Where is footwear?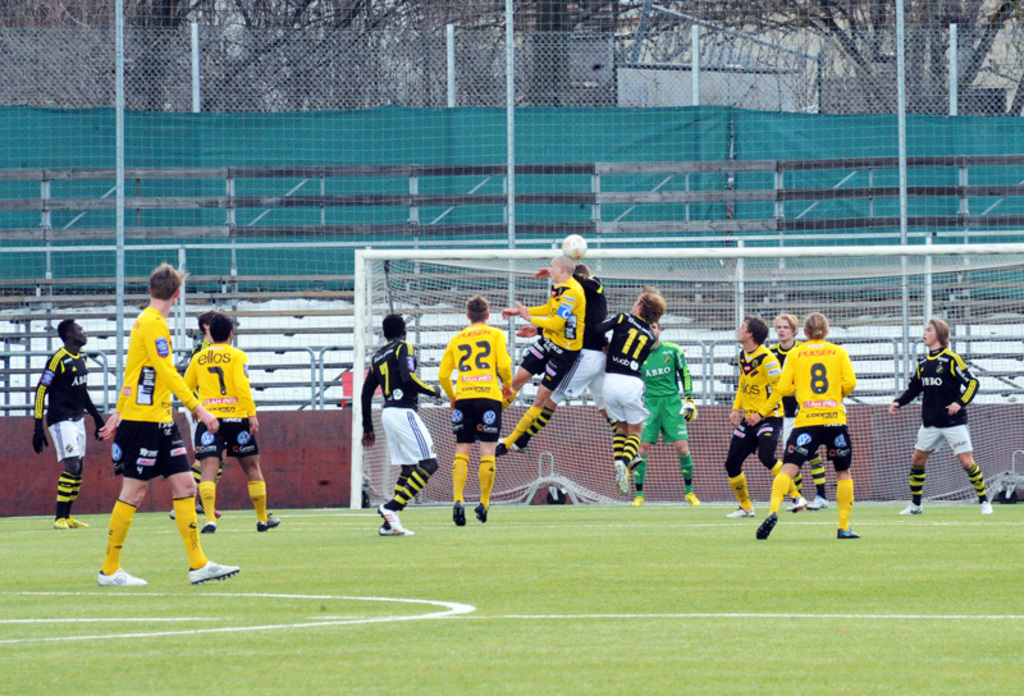
l=494, t=432, r=508, b=452.
